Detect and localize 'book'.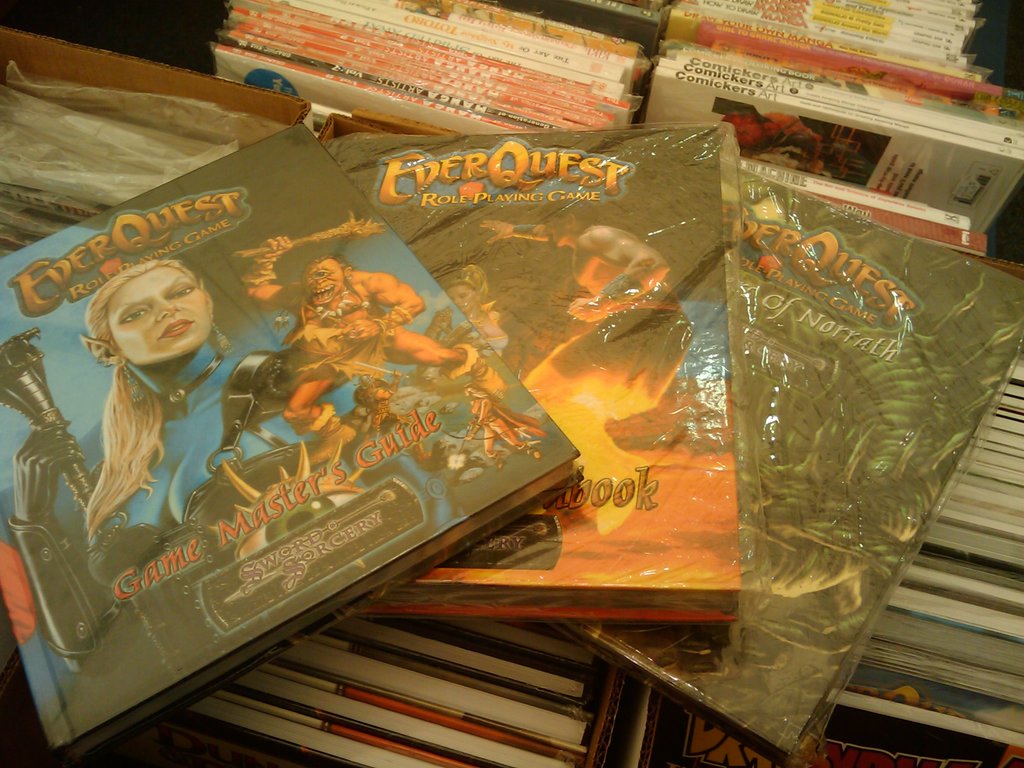
Localized at (left=563, top=161, right=1023, bottom=767).
